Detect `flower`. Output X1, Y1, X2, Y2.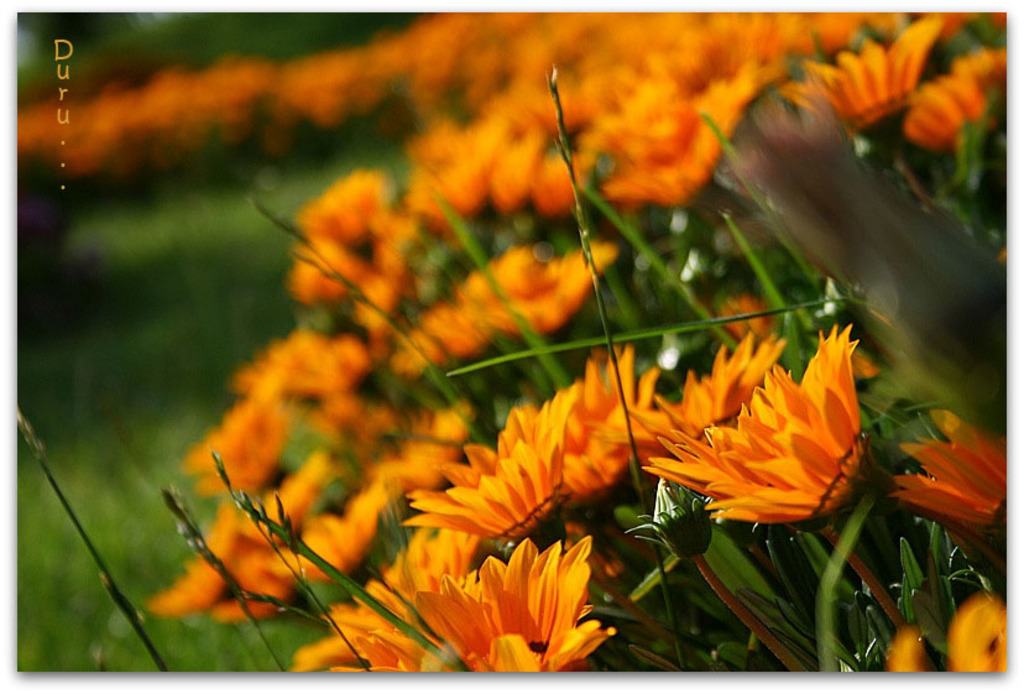
522, 343, 667, 496.
